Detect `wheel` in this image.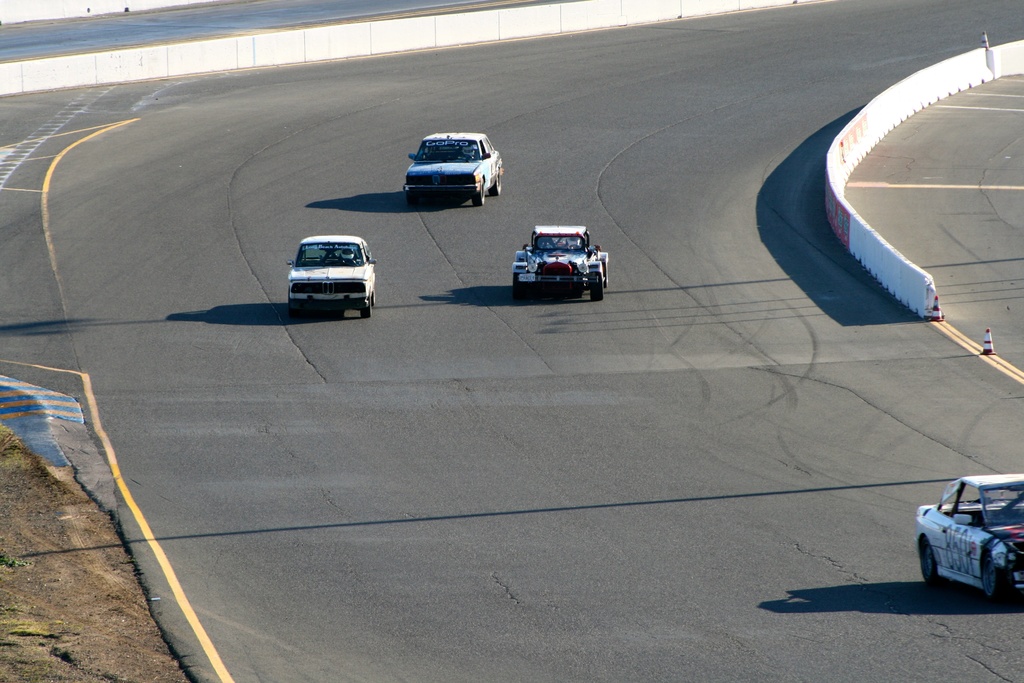
Detection: select_region(360, 292, 371, 317).
